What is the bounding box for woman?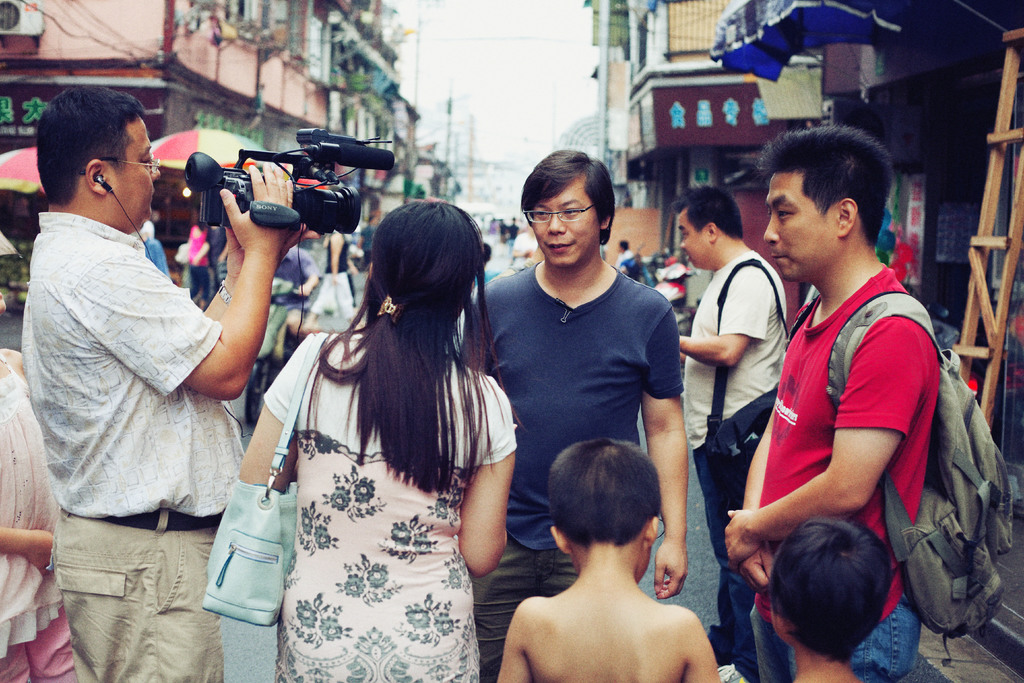
[x1=249, y1=176, x2=518, y2=682].
